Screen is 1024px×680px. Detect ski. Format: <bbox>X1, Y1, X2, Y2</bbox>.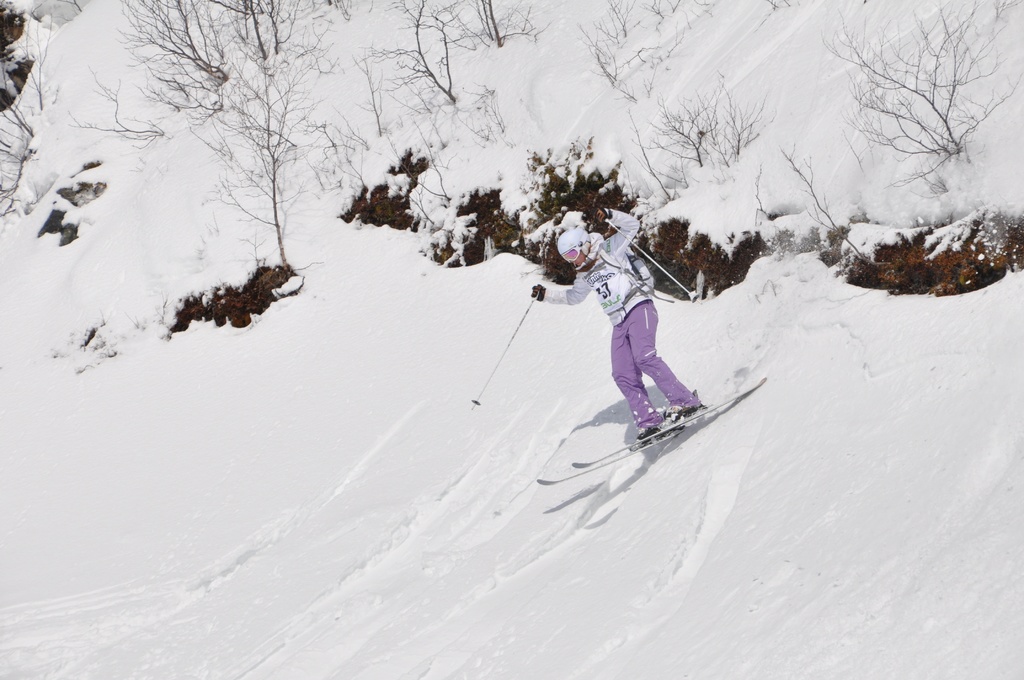
<bbox>531, 423, 685, 489</bbox>.
